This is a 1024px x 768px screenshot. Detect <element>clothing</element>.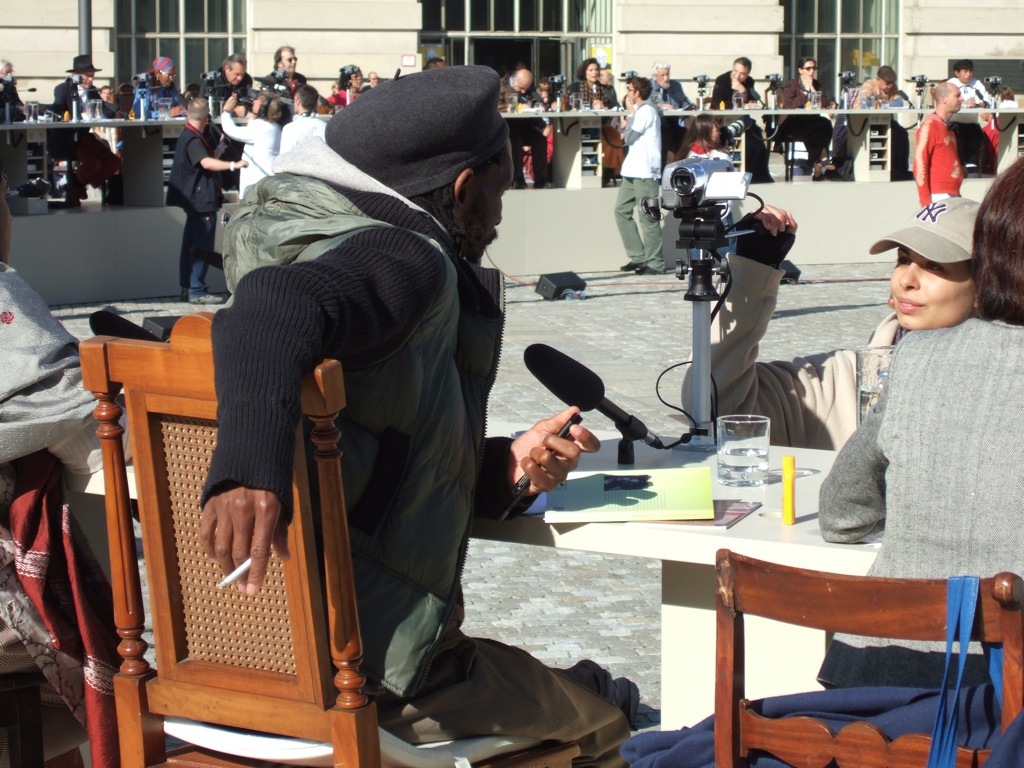
Rect(708, 66, 774, 183).
